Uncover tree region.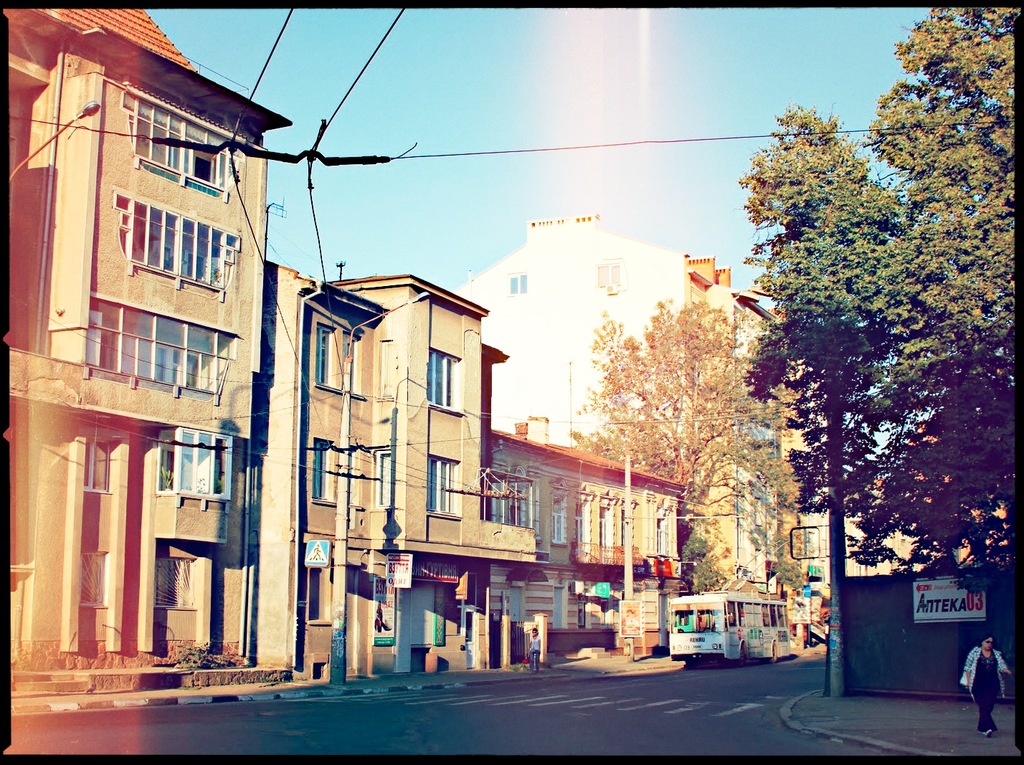
Uncovered: 579, 253, 797, 602.
